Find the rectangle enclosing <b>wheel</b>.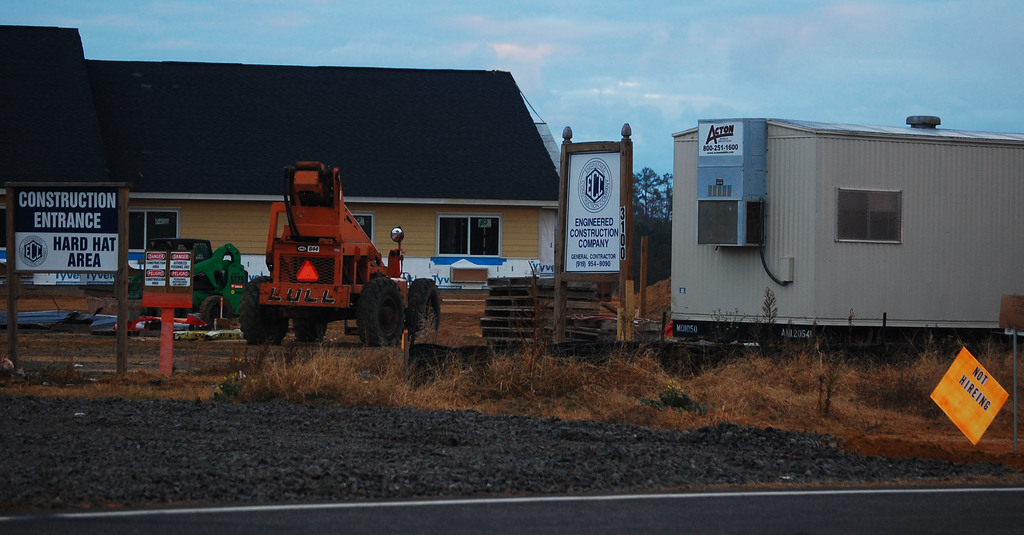
x1=353 y1=277 x2=399 y2=346.
